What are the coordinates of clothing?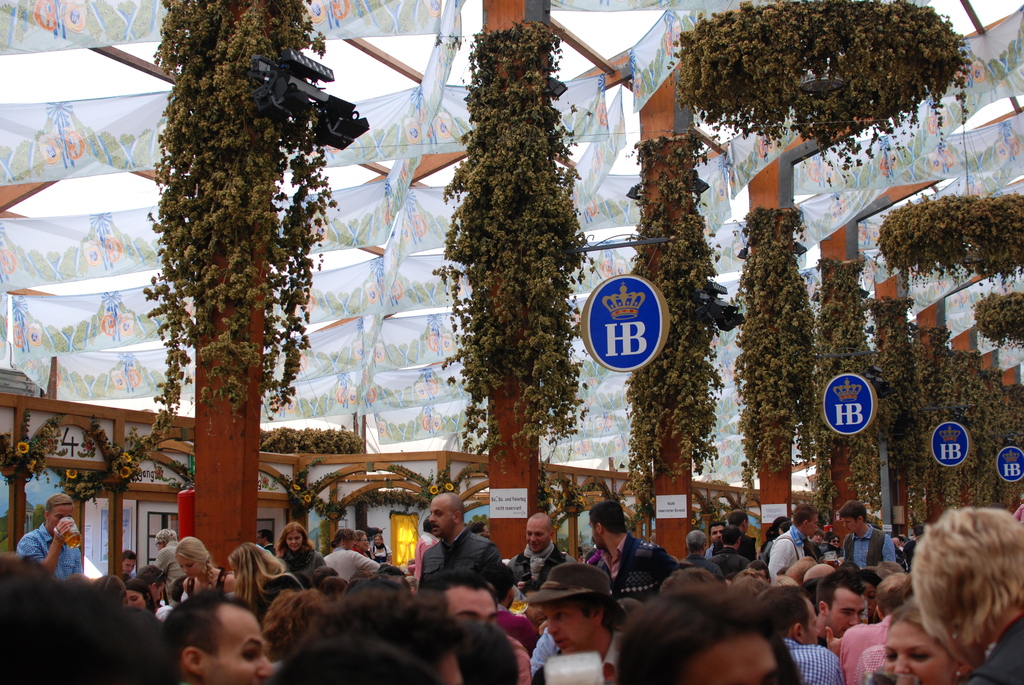
select_region(836, 521, 902, 571).
